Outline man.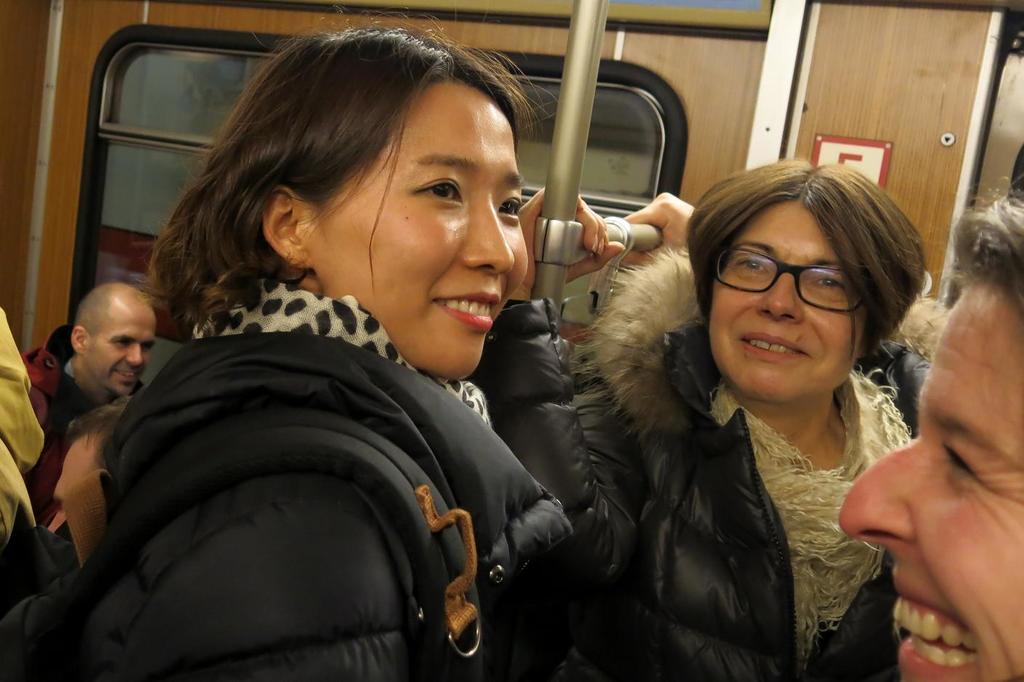
Outline: 10,283,159,529.
